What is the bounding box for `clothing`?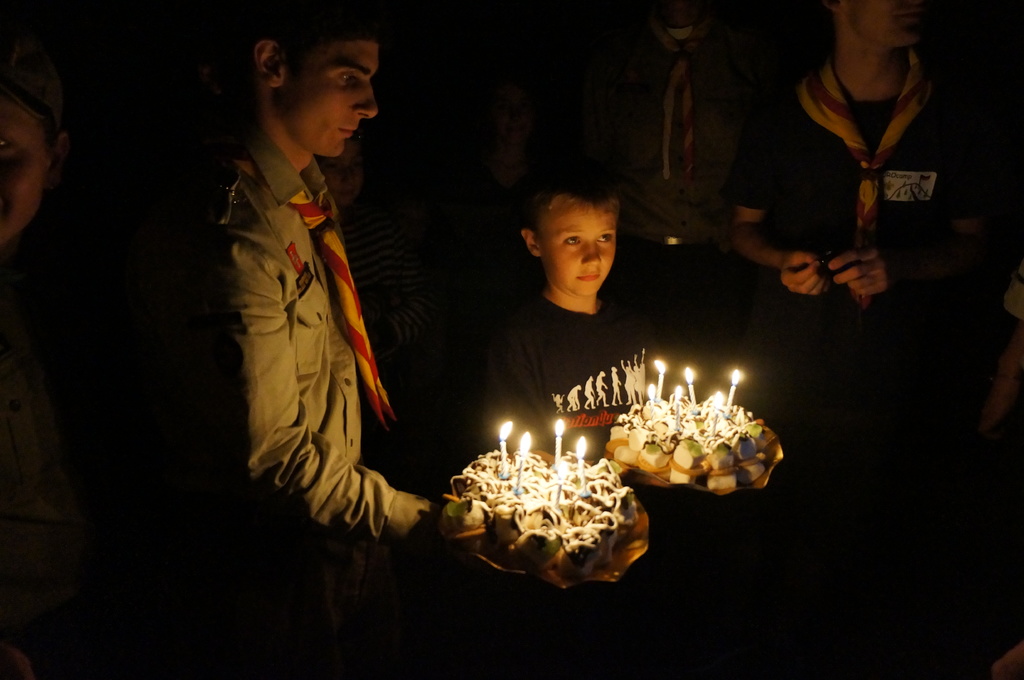
<box>469,269,682,462</box>.
